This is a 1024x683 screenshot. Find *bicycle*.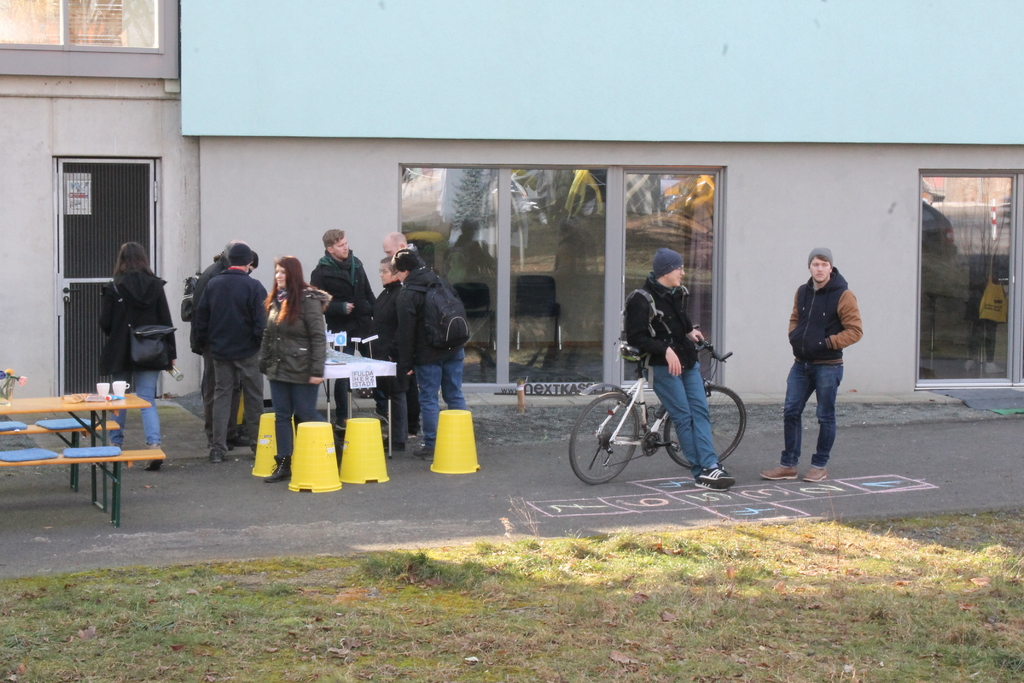
Bounding box: <box>580,329,749,486</box>.
